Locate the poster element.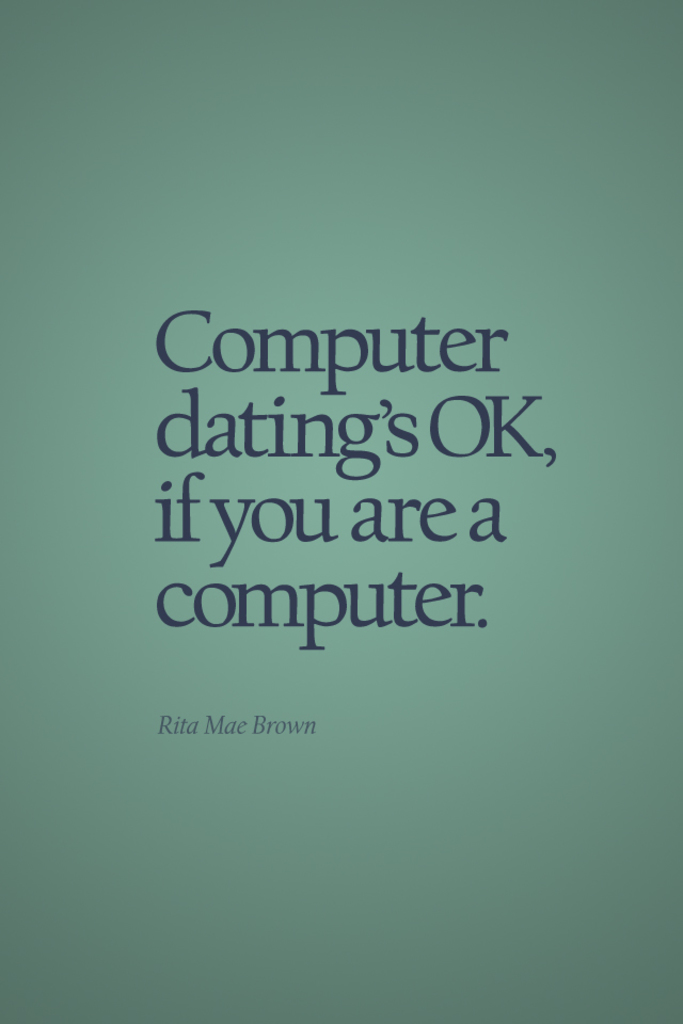
Element bbox: x1=0 y1=0 x2=682 y2=1023.
